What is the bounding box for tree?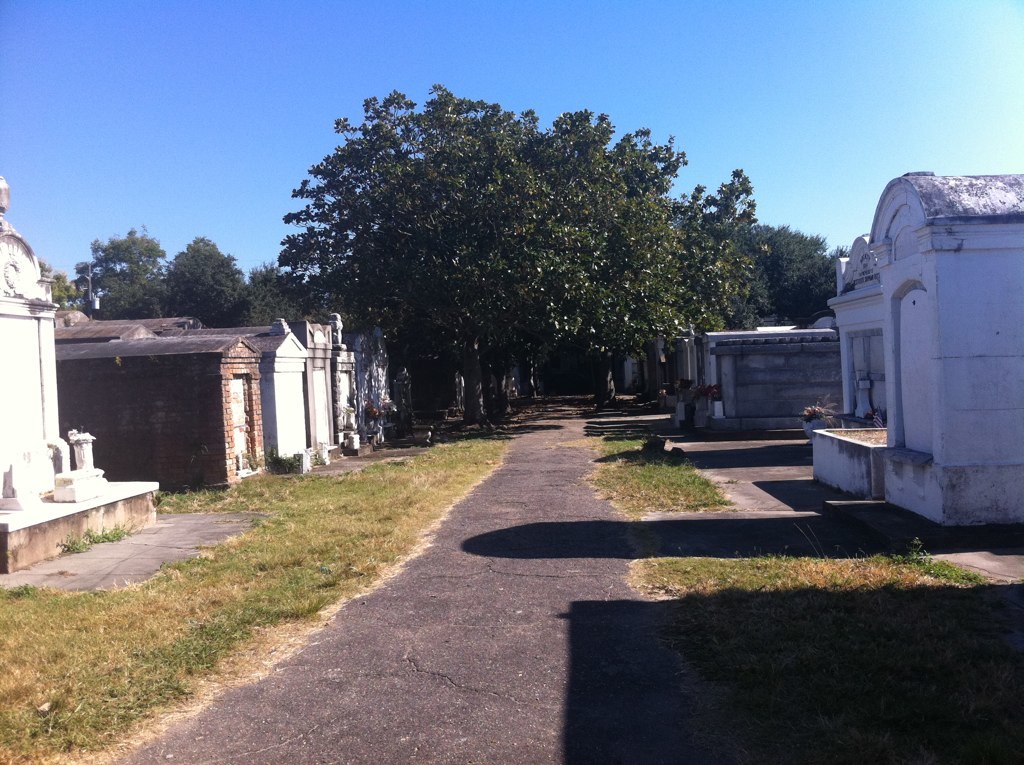
[63,221,287,328].
